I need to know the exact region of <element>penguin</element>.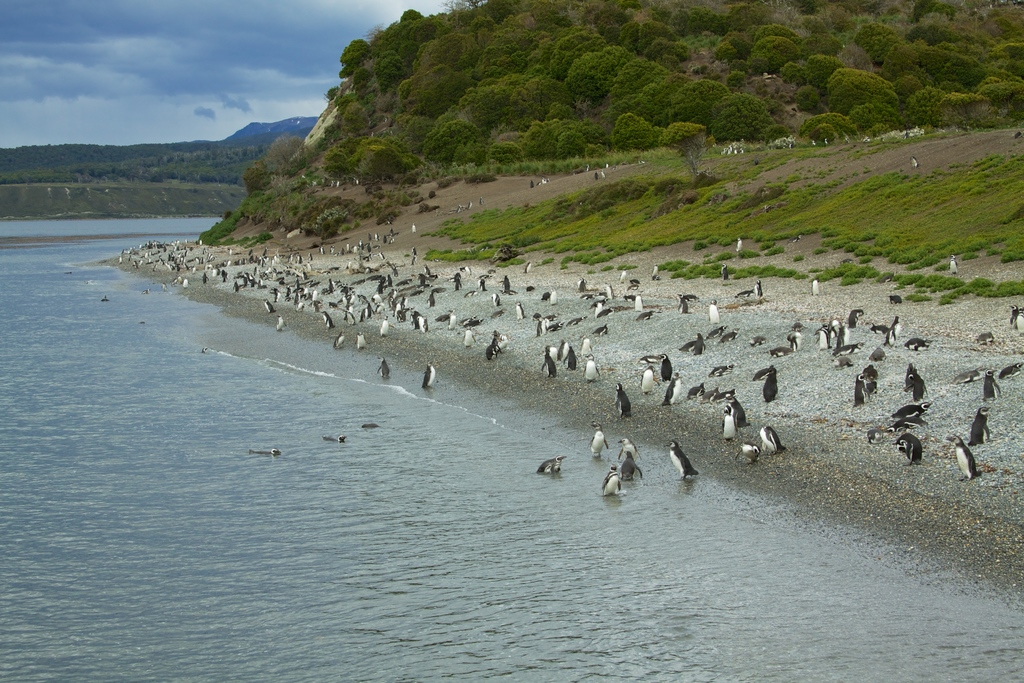
Region: (957, 437, 980, 483).
